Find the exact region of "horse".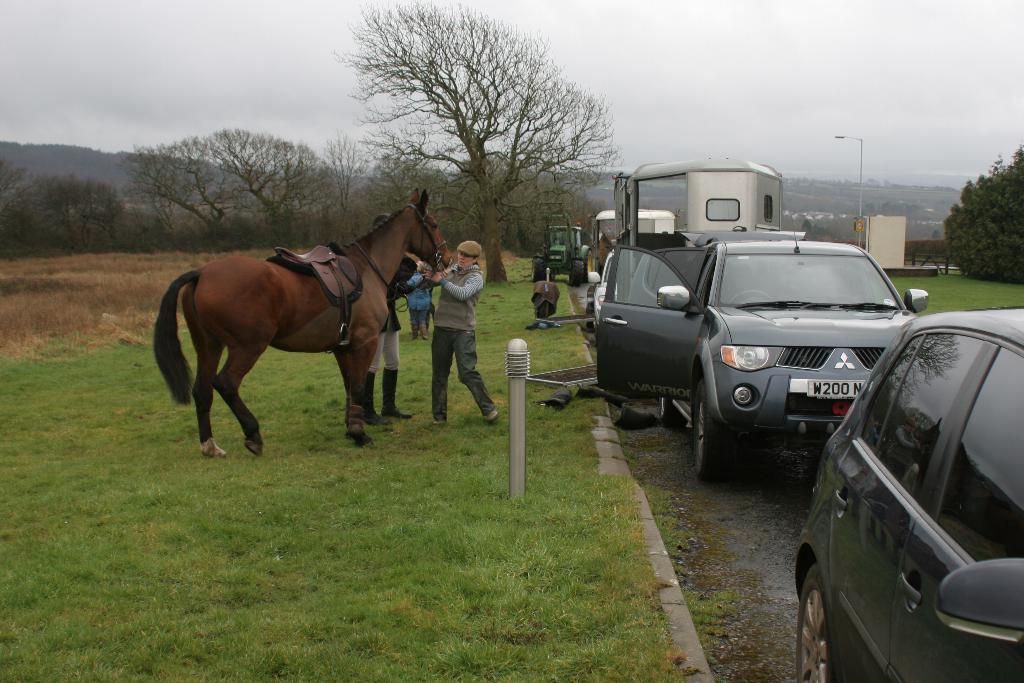
Exact region: [left=155, top=186, right=452, bottom=461].
